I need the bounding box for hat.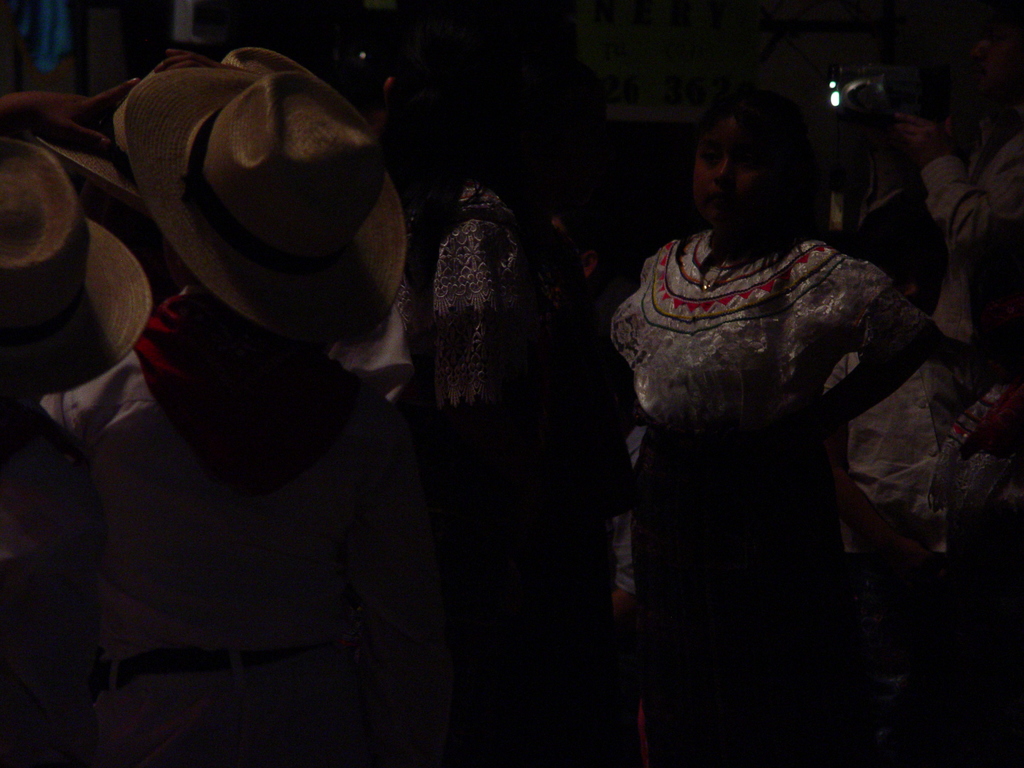
Here it is: Rect(123, 67, 412, 344).
